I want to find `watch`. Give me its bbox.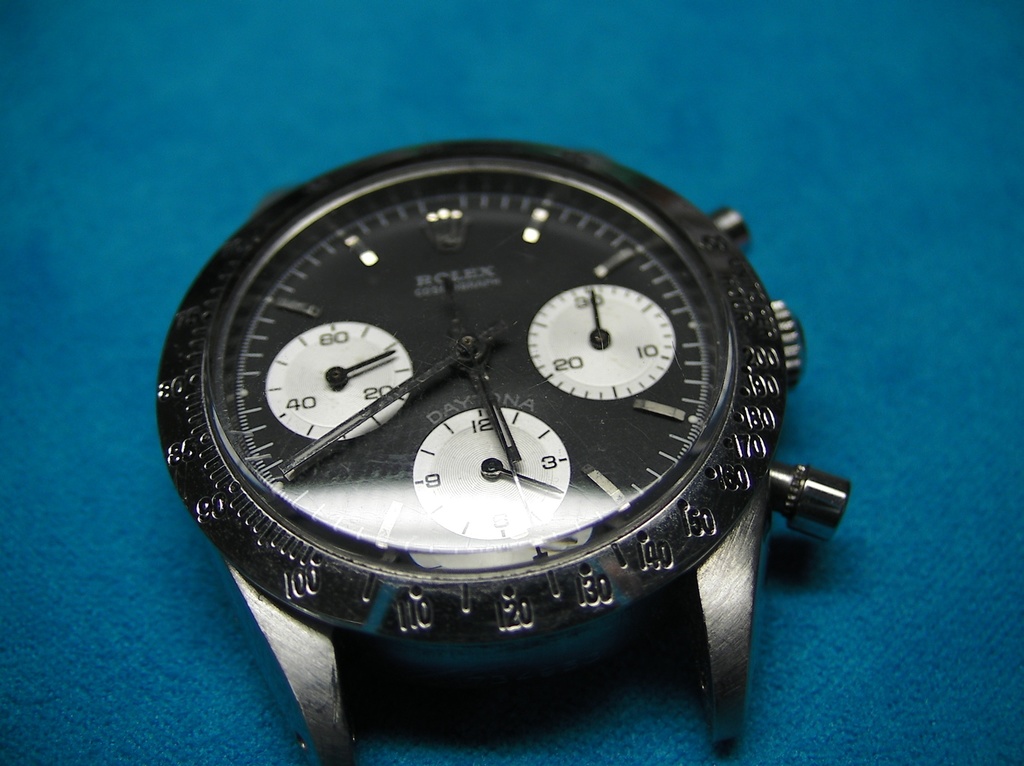
[159, 138, 845, 757].
